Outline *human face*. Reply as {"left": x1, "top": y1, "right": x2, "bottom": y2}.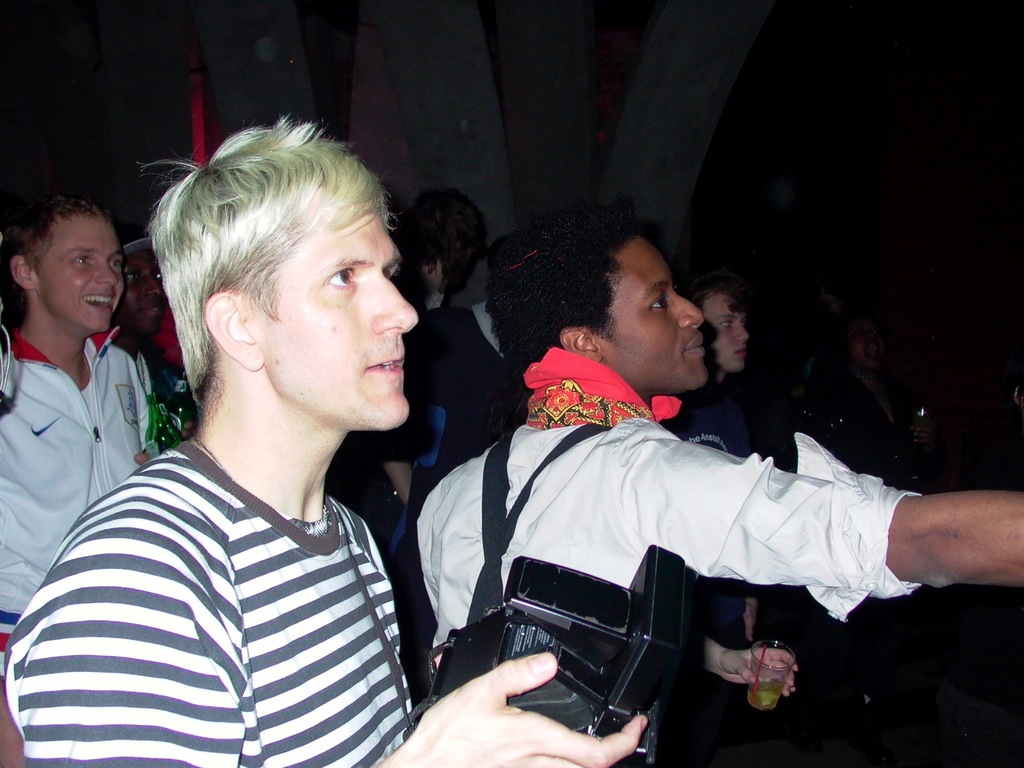
{"left": 123, "top": 252, "right": 168, "bottom": 336}.
